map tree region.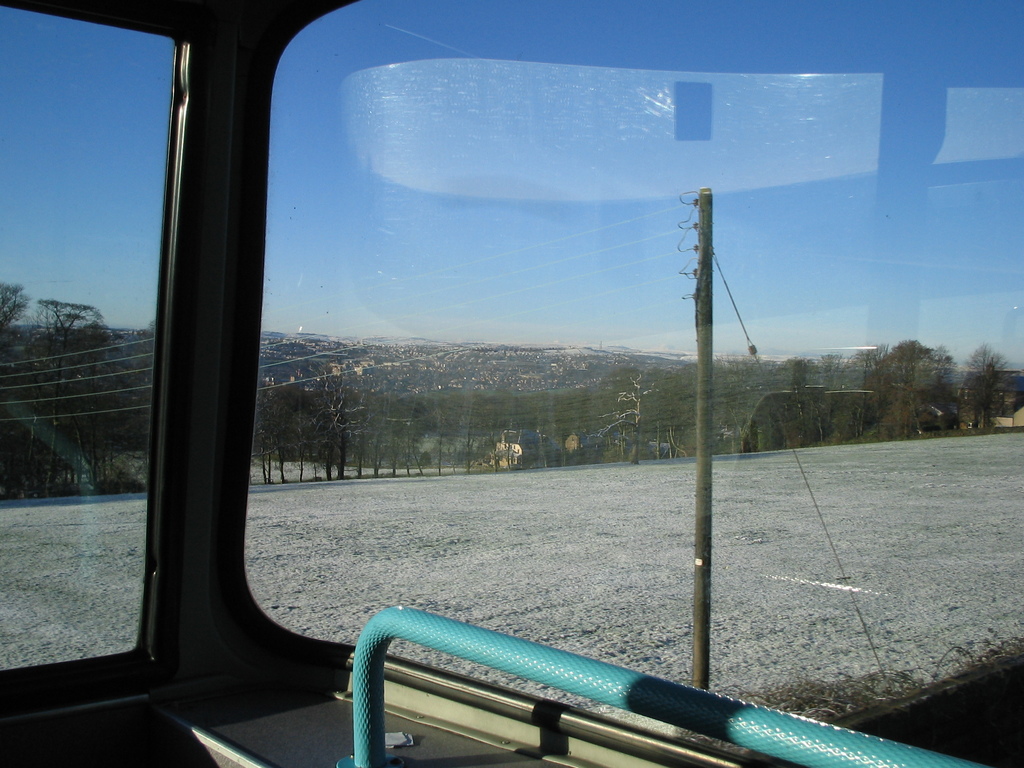
Mapped to 852 346 945 444.
